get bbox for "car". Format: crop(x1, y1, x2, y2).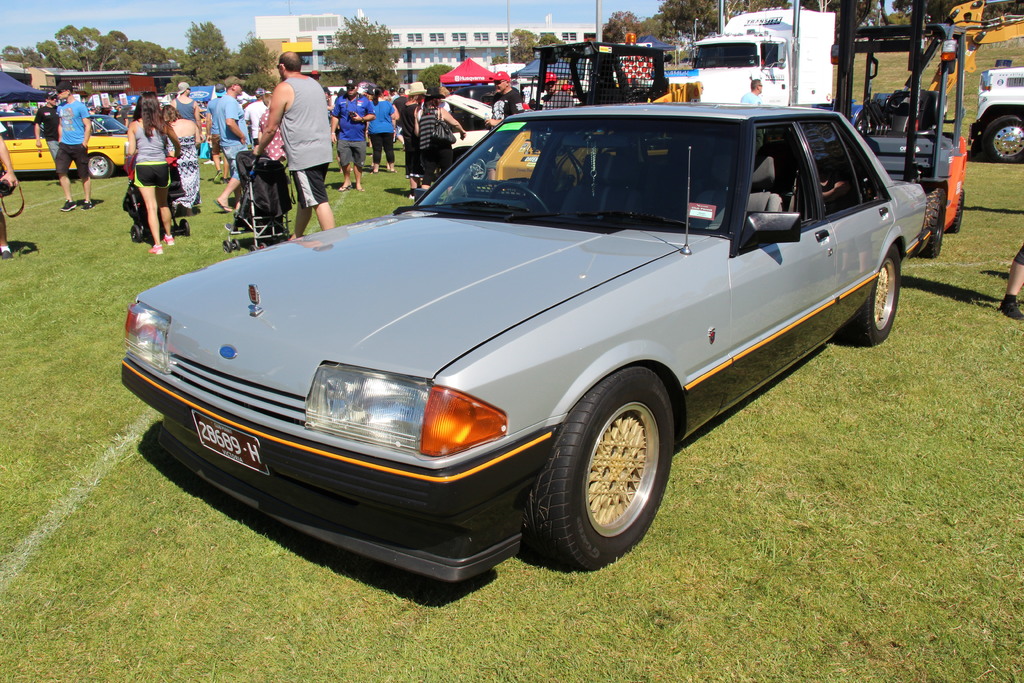
crop(424, 94, 493, 181).
